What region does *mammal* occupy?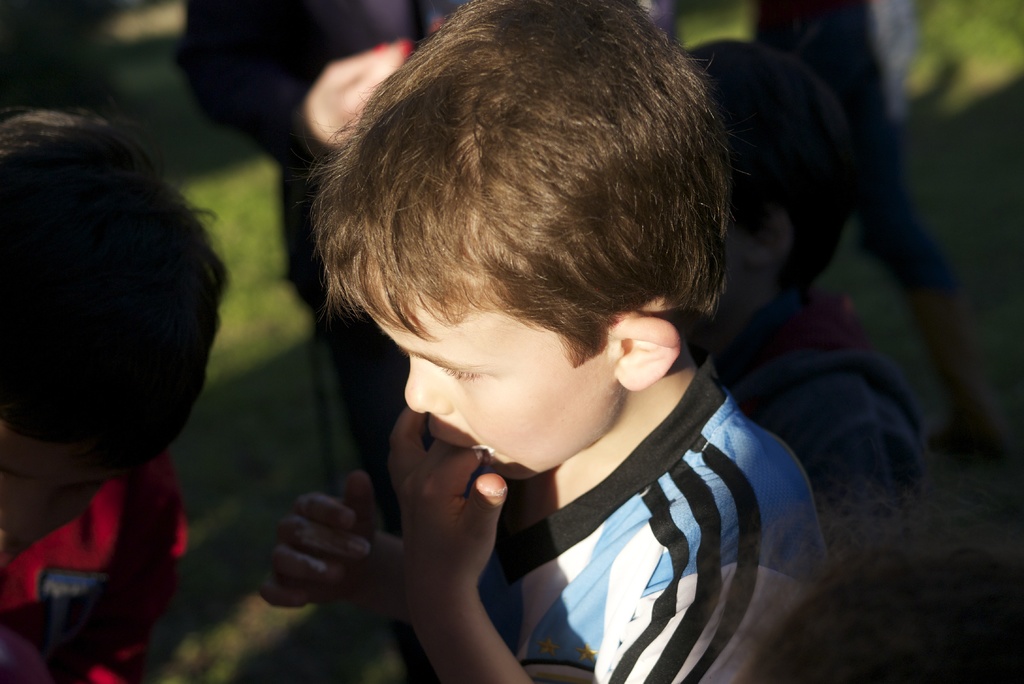
detection(166, 0, 461, 594).
